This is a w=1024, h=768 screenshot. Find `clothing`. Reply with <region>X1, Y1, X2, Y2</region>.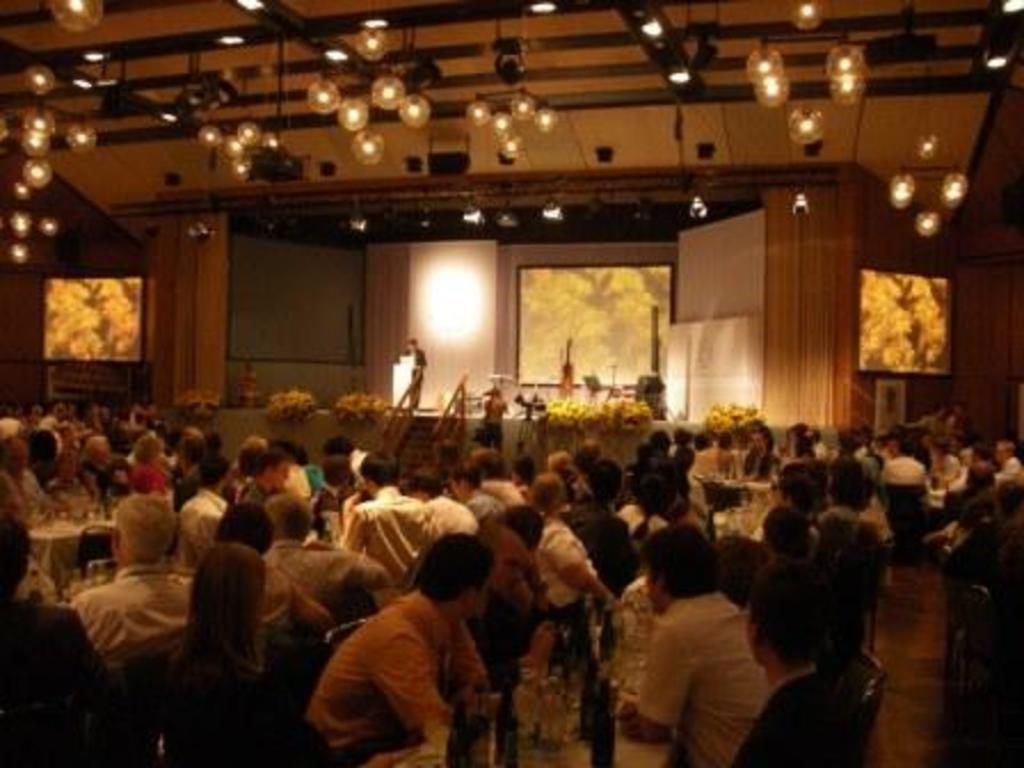
<region>741, 443, 789, 485</region>.
